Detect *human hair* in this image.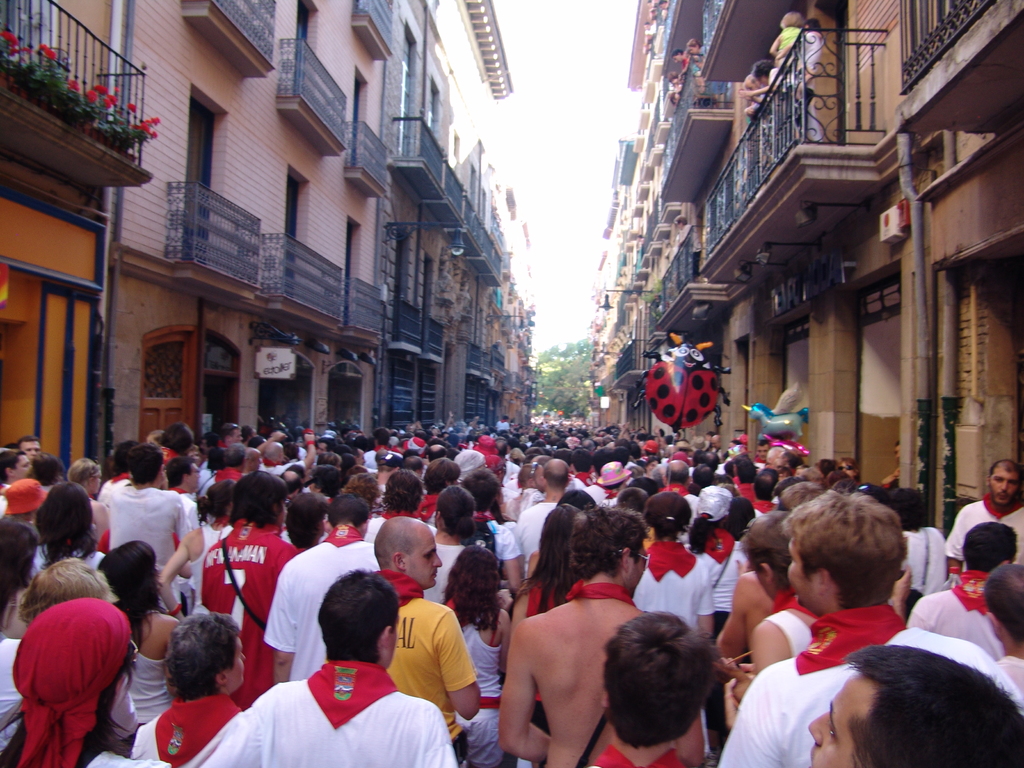
Detection: BBox(645, 491, 694, 543).
